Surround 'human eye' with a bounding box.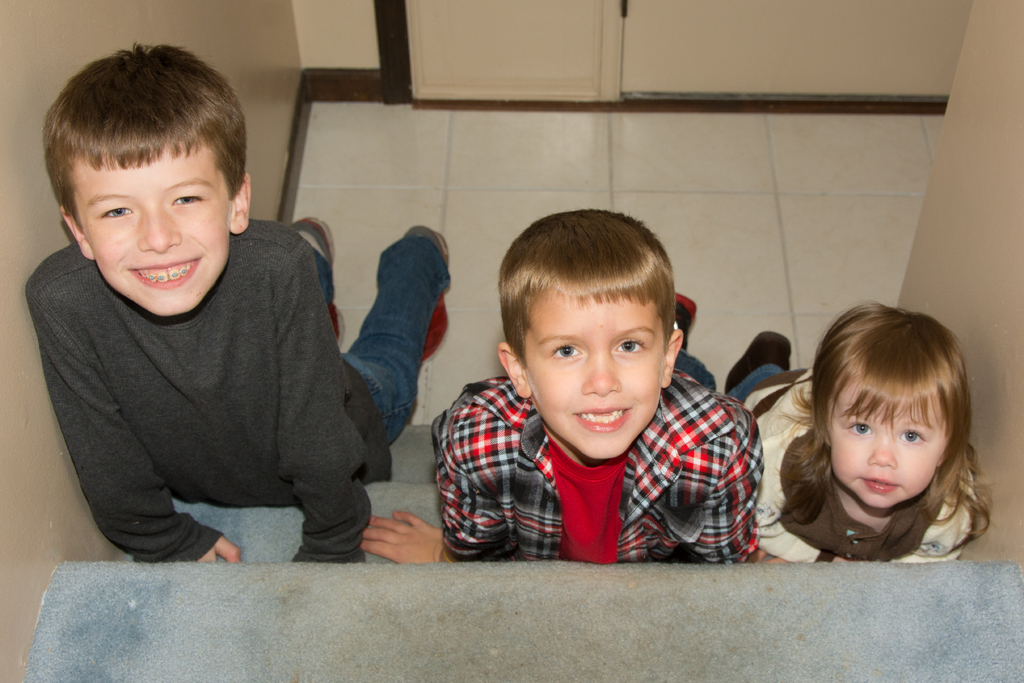
x1=547, y1=341, x2=585, y2=365.
